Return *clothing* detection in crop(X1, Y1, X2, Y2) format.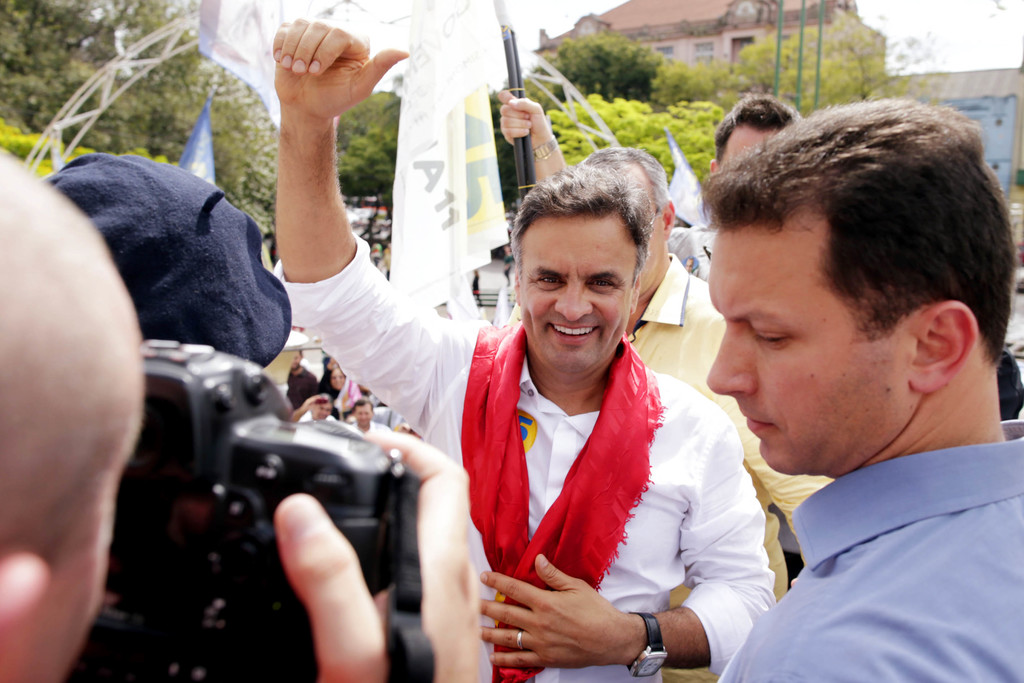
crop(492, 242, 838, 599).
